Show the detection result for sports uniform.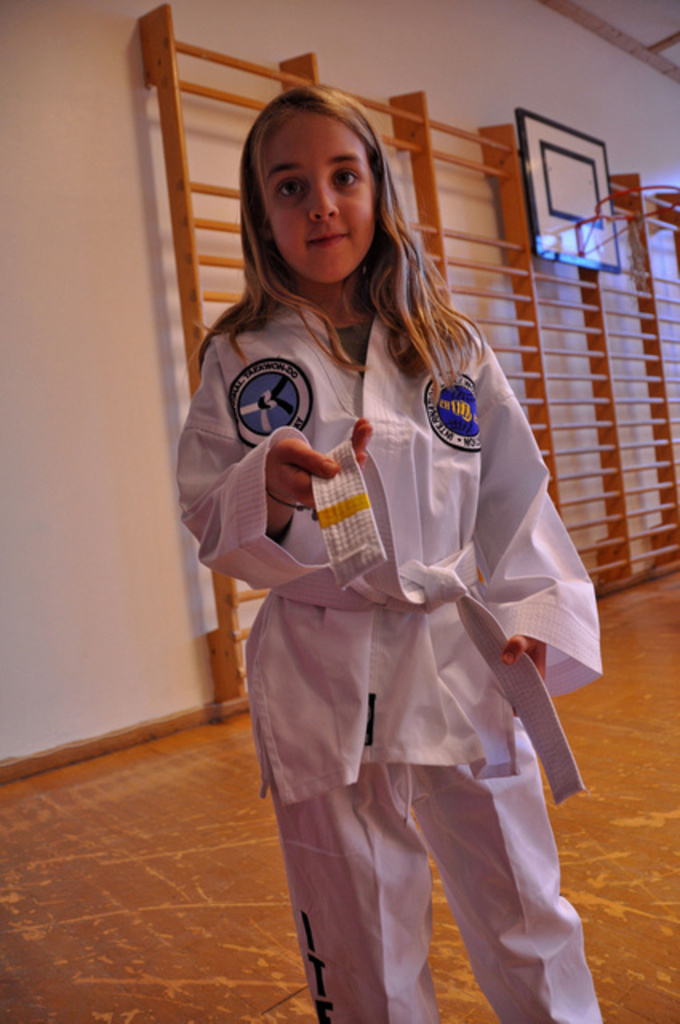
left=174, top=301, right=603, bottom=1022.
